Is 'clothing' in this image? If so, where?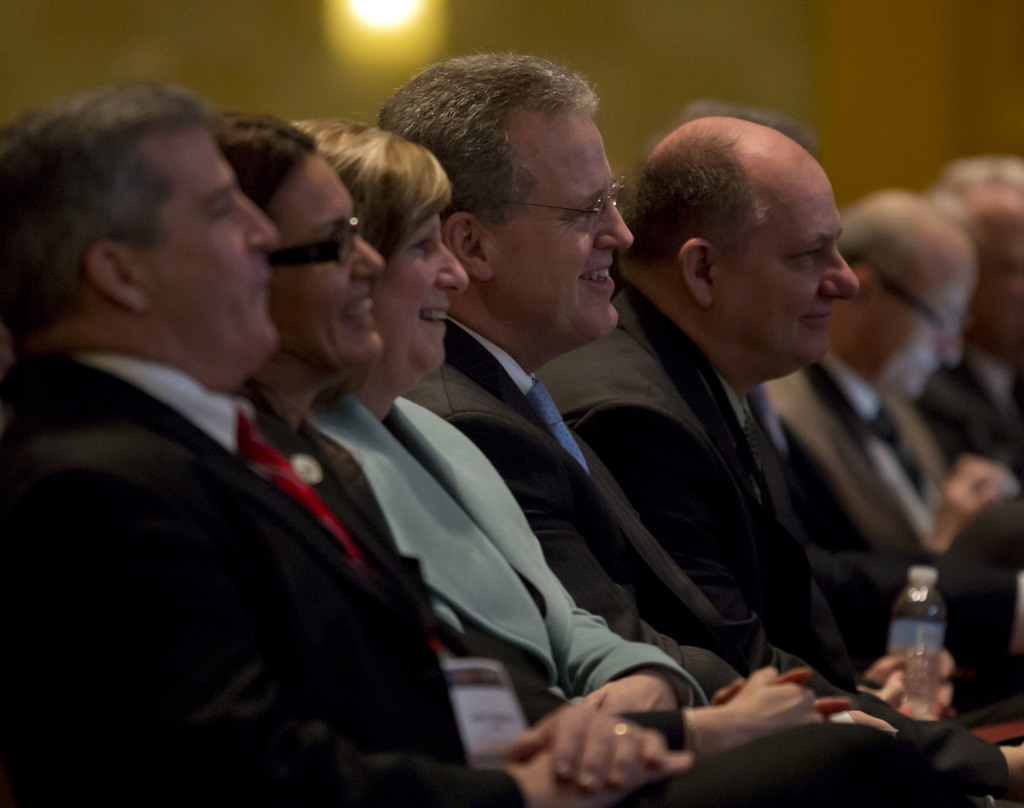
Yes, at <box>307,388,700,717</box>.
